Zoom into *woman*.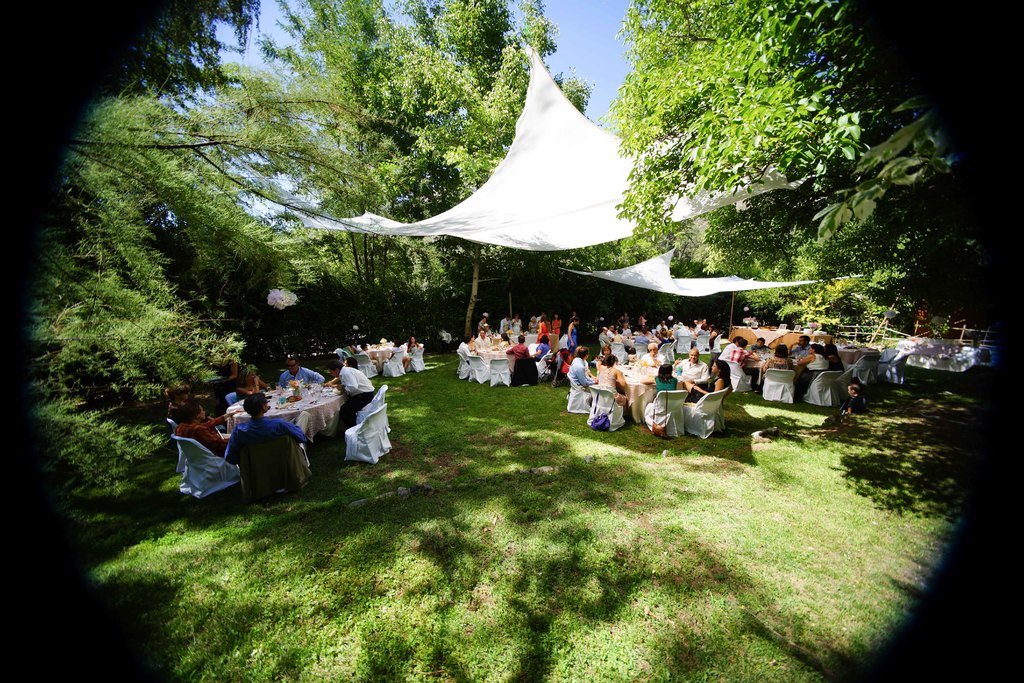
Zoom target: bbox=[506, 334, 536, 387].
